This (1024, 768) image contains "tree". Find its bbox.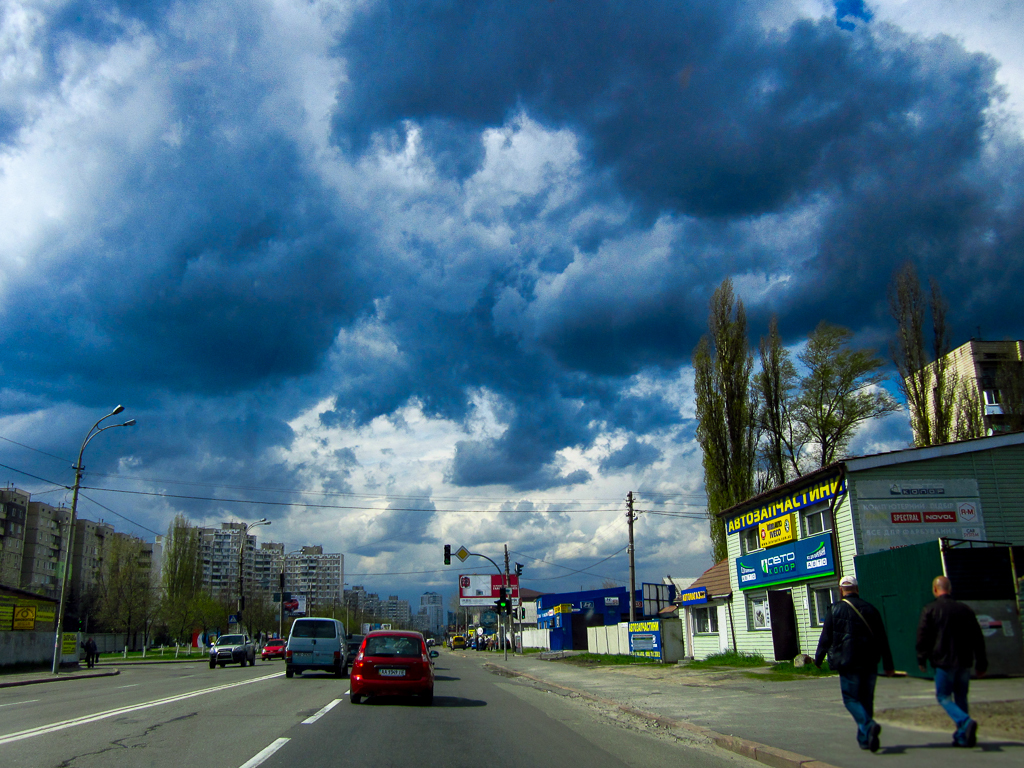
<bbox>692, 277, 765, 566</bbox>.
